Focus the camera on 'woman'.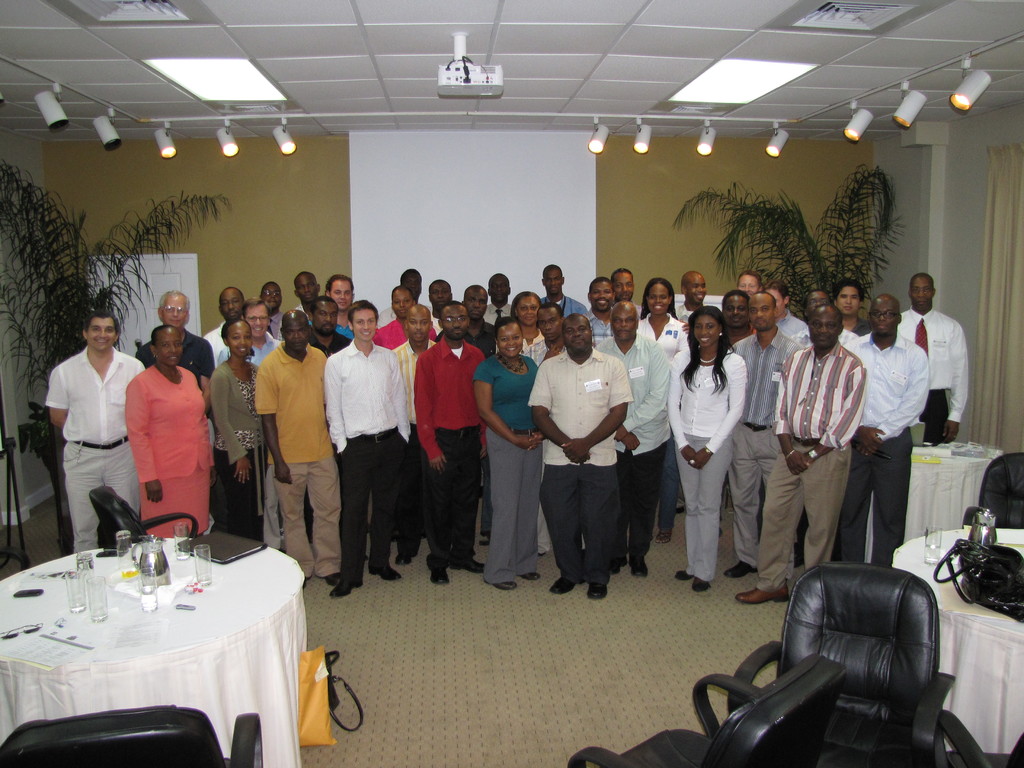
Focus region: (x1=122, y1=321, x2=214, y2=539).
